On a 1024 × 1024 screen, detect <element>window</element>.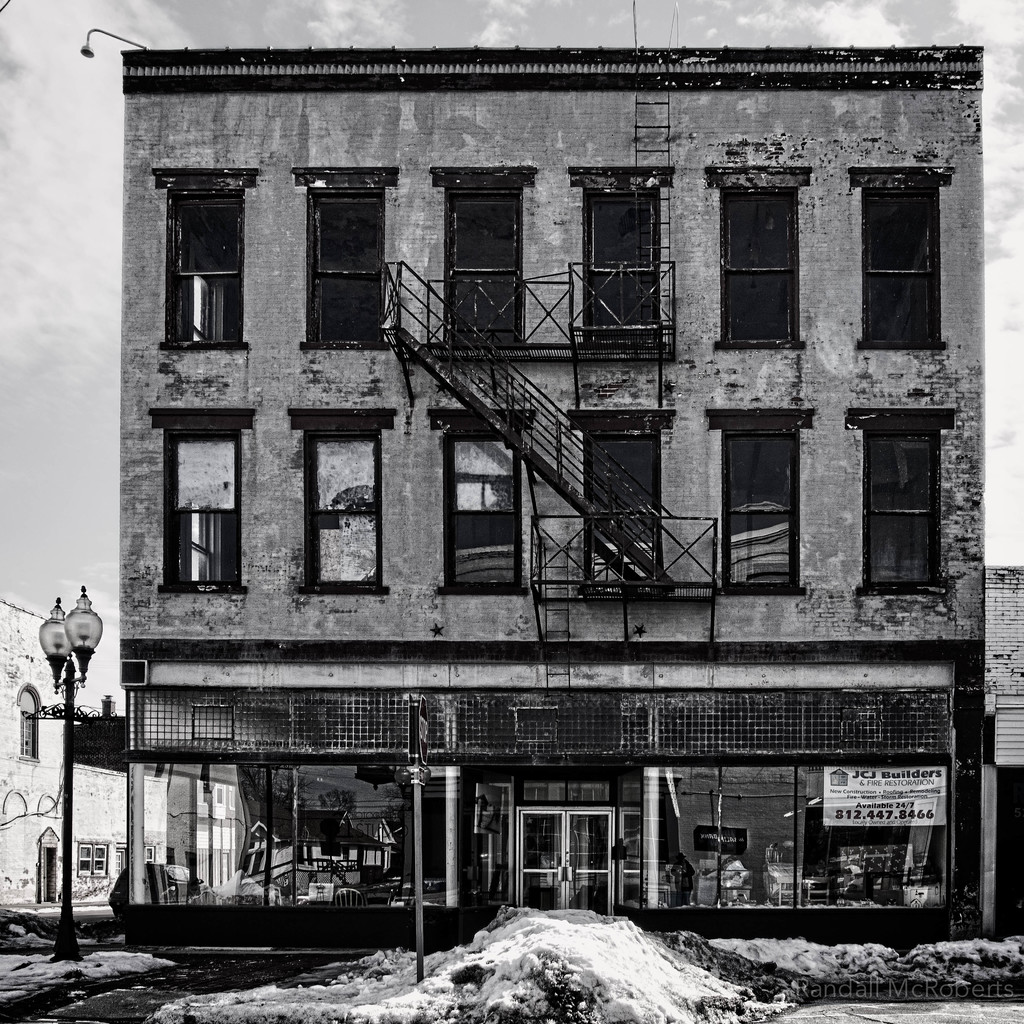
<region>577, 190, 676, 353</region>.
